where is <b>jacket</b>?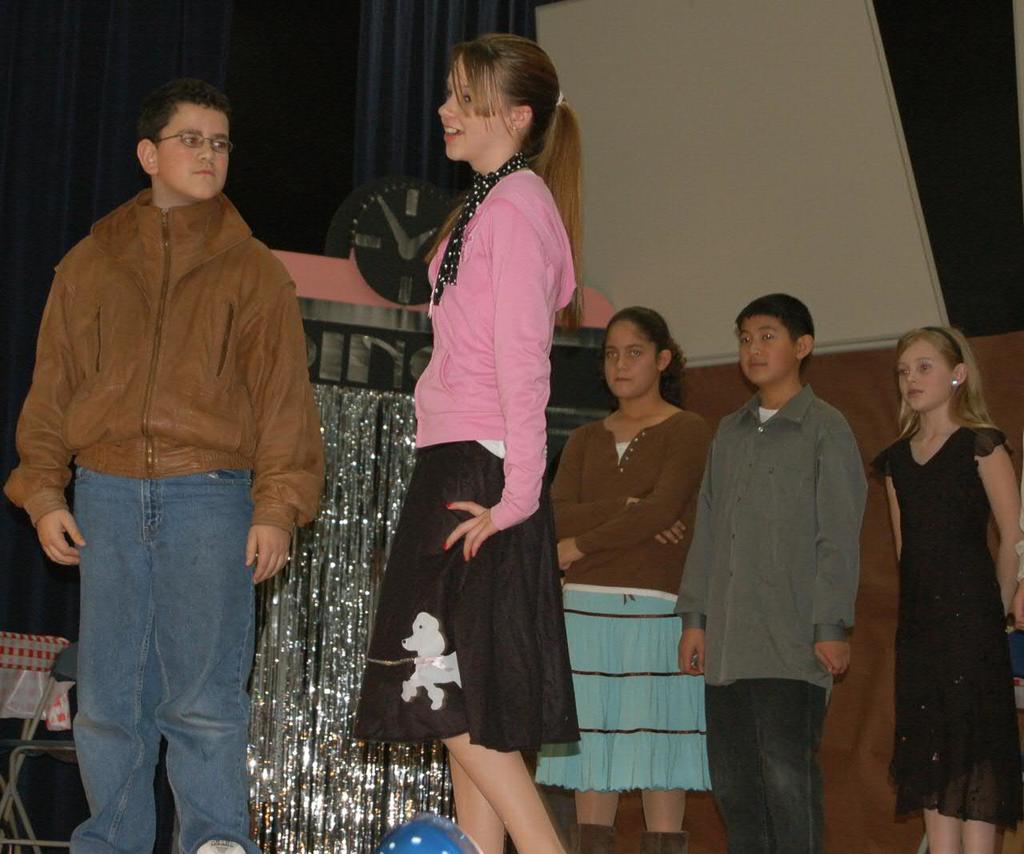
select_region(22, 94, 323, 563).
